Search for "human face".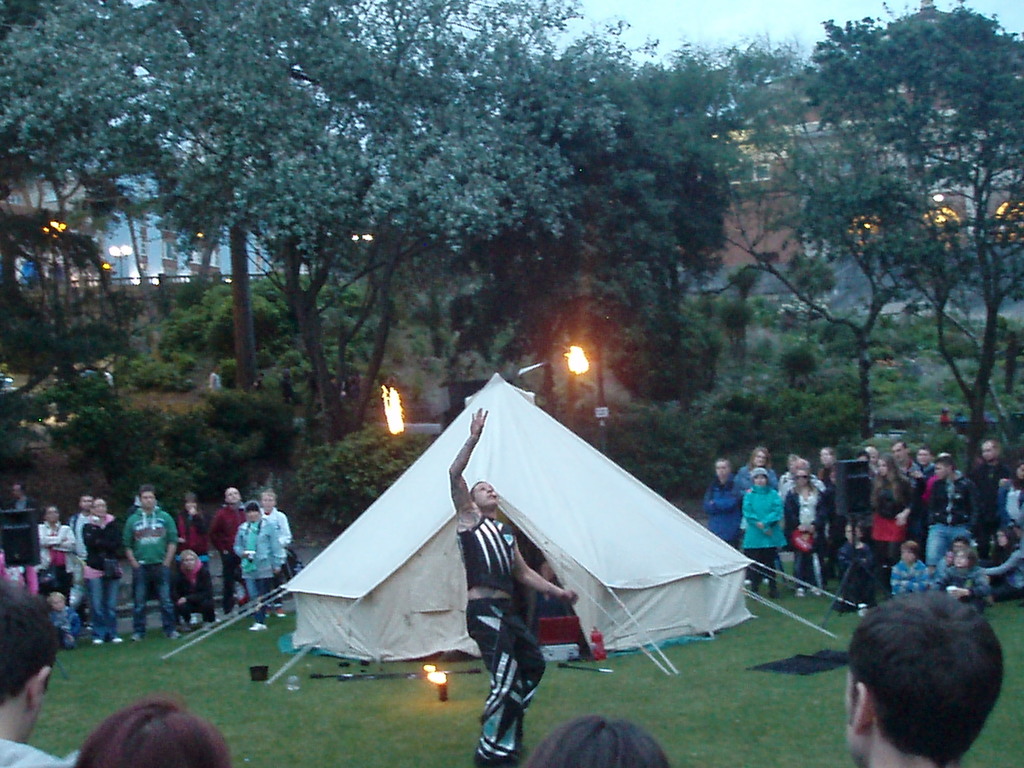
Found at Rect(223, 488, 241, 504).
